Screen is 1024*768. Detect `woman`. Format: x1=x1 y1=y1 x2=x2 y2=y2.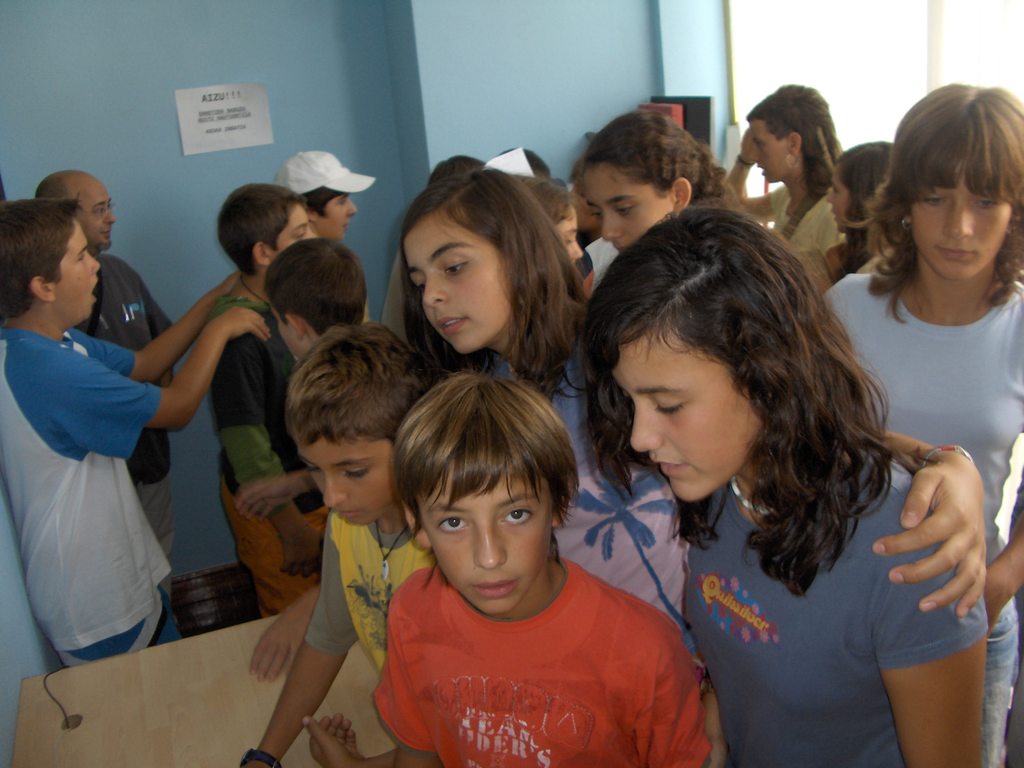
x1=728 y1=80 x2=846 y2=294.
